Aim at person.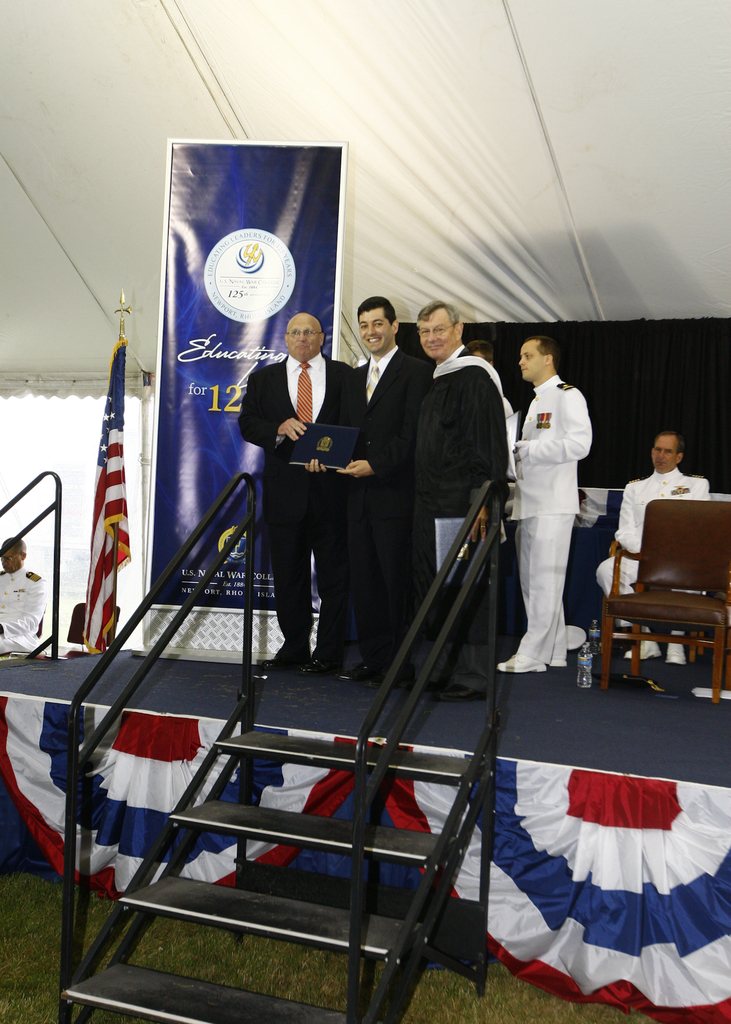
Aimed at 344:286:433:678.
